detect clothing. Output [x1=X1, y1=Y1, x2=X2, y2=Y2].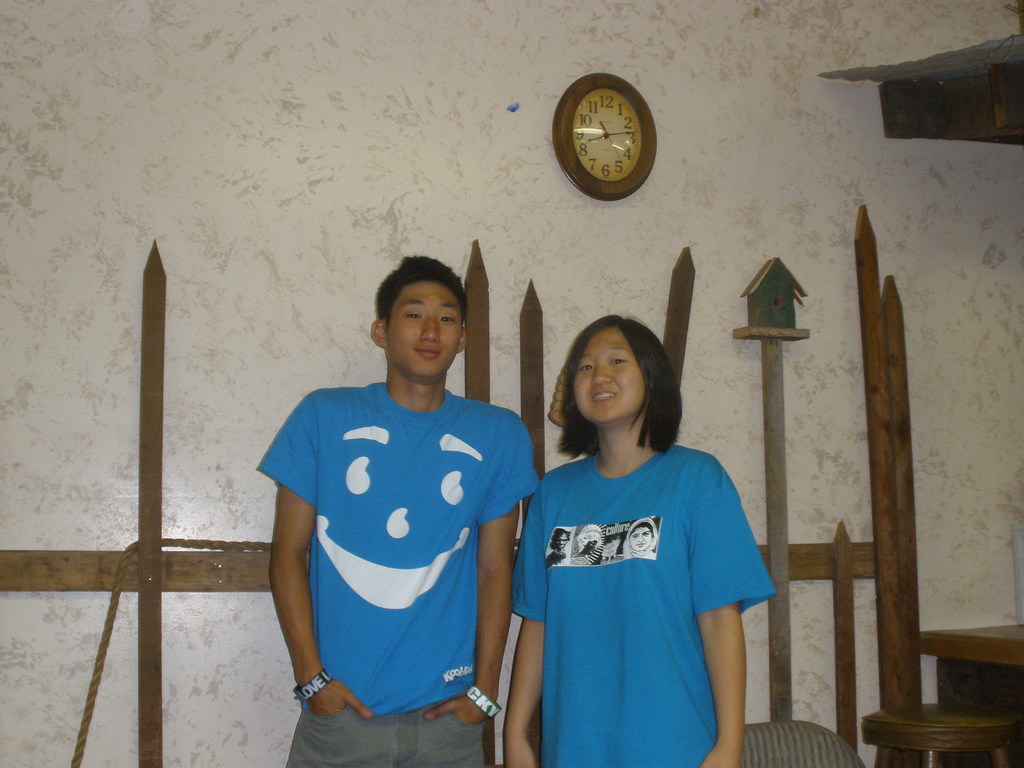
[x1=255, y1=375, x2=538, y2=767].
